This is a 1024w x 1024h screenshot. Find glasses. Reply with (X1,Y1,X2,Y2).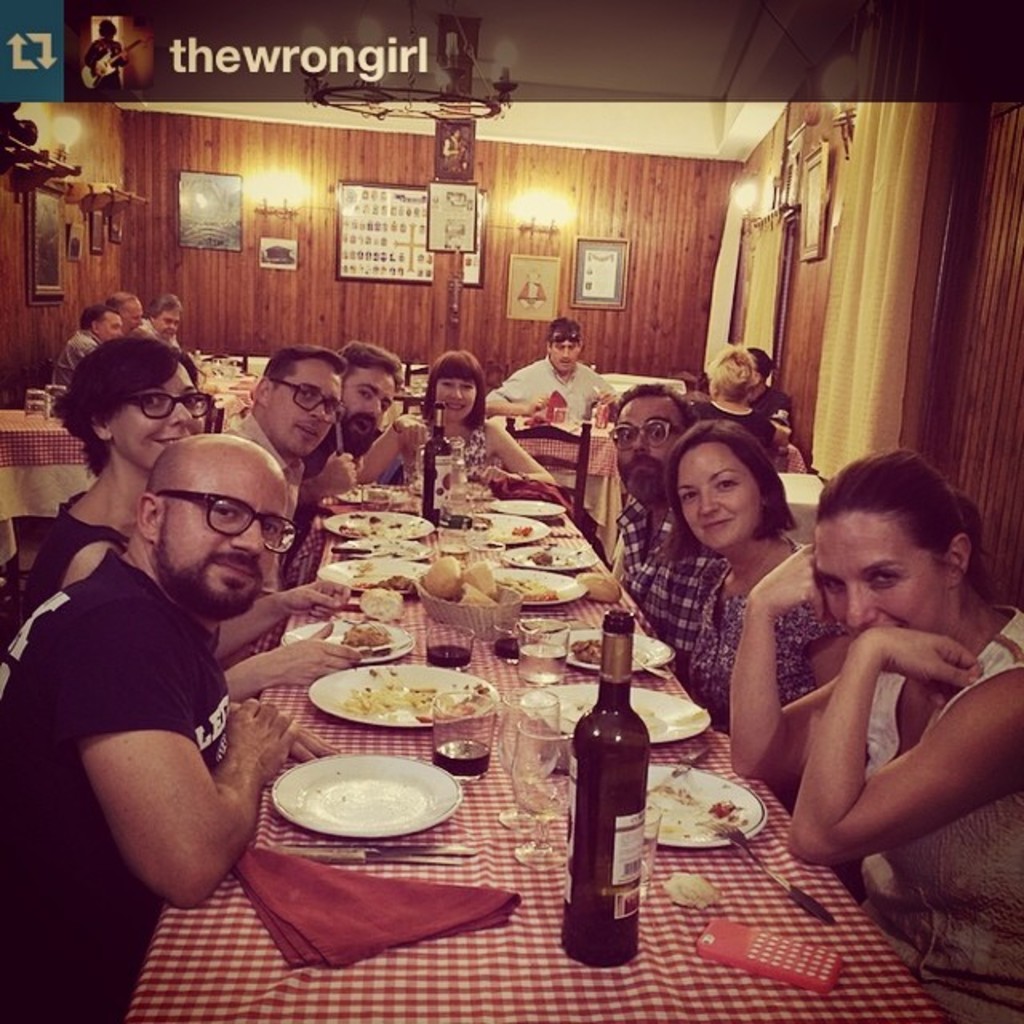
(269,378,341,413).
